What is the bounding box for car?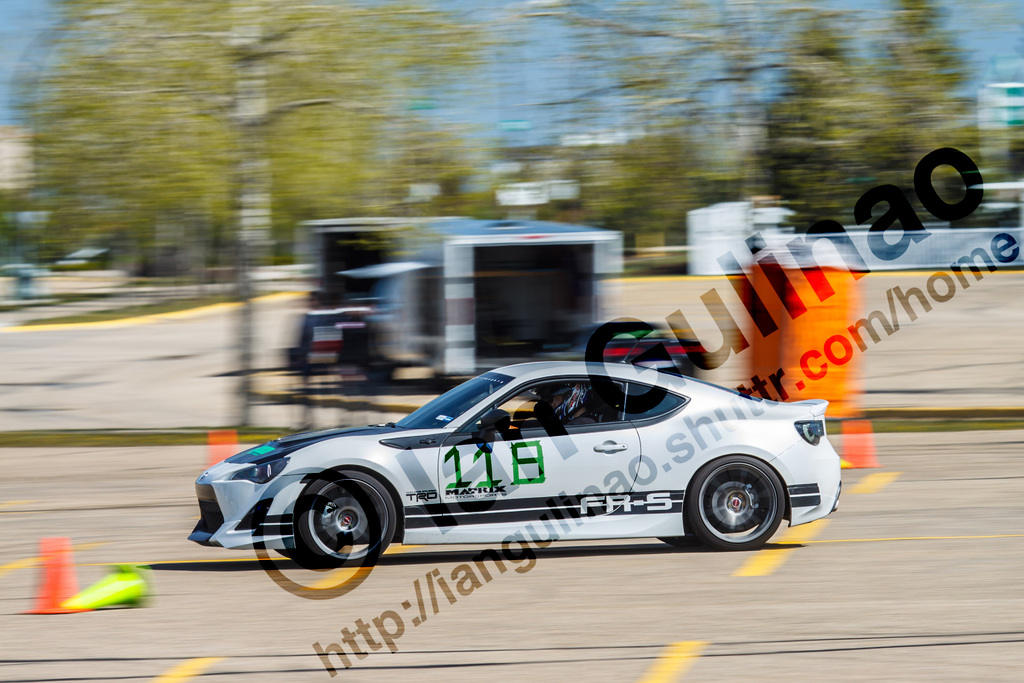
box=[187, 359, 845, 566].
